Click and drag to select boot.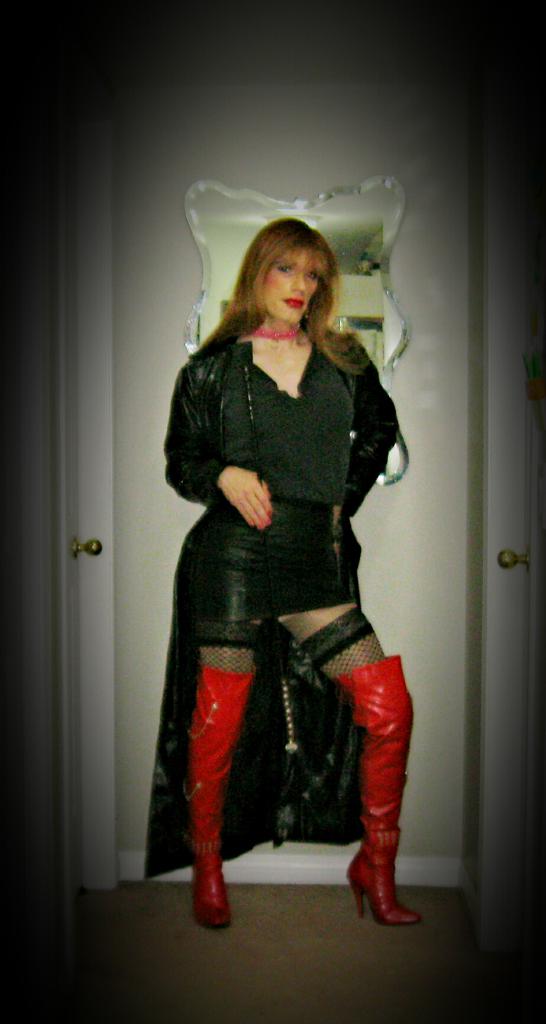
Selection: x1=334, y1=650, x2=417, y2=920.
